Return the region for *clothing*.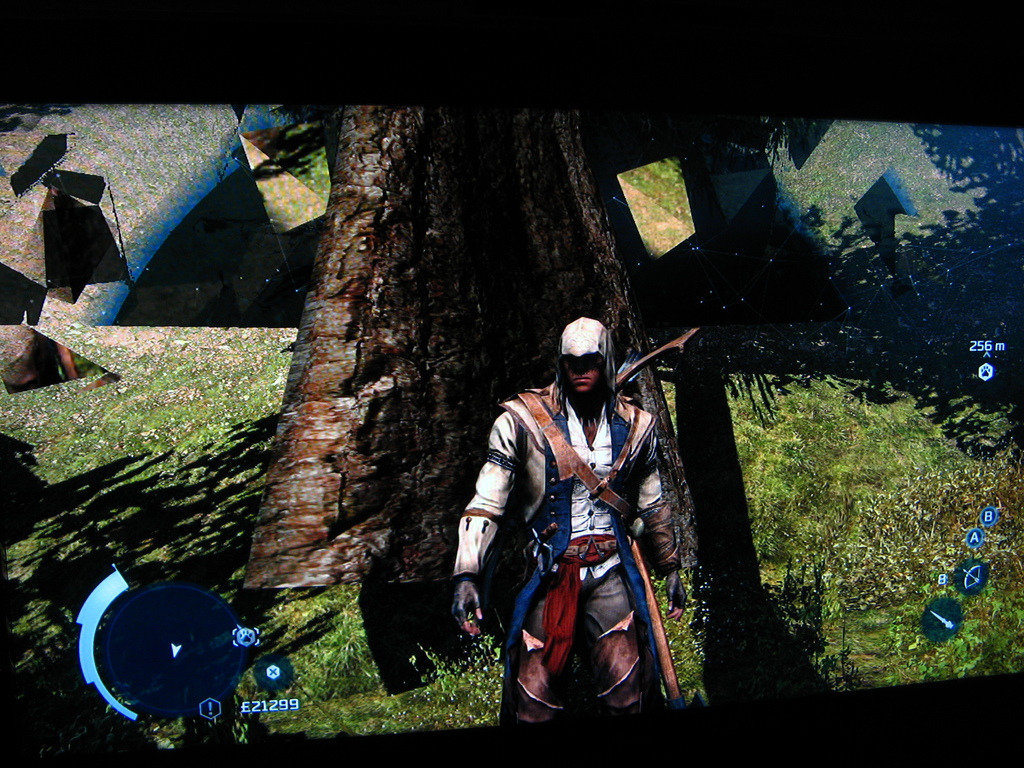
(left=489, top=344, right=677, bottom=723).
